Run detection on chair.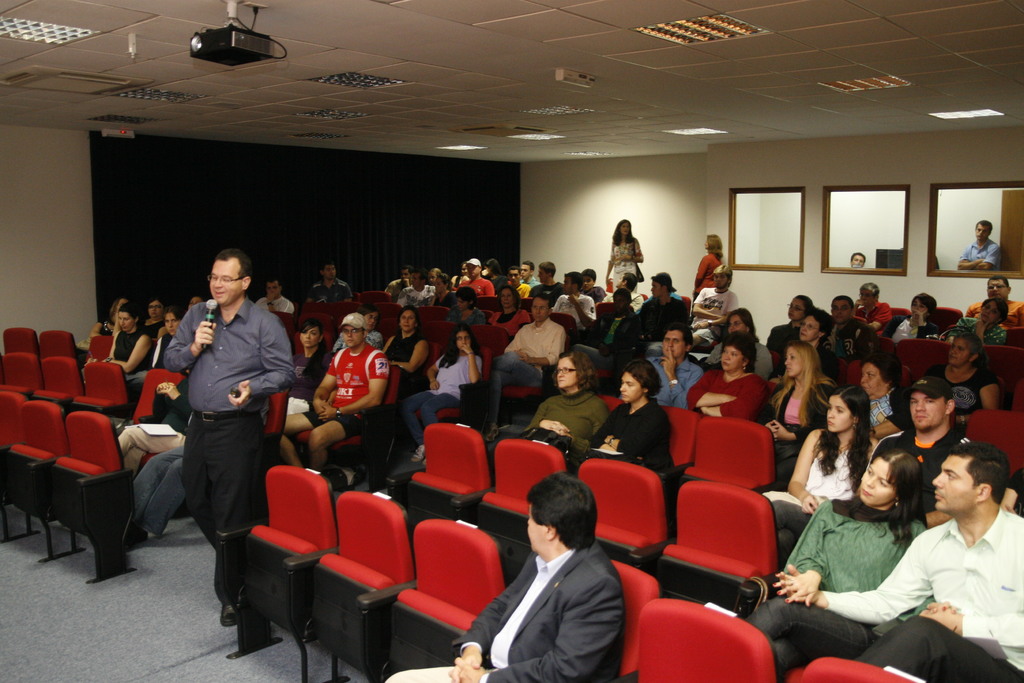
Result: [308,496,404,682].
